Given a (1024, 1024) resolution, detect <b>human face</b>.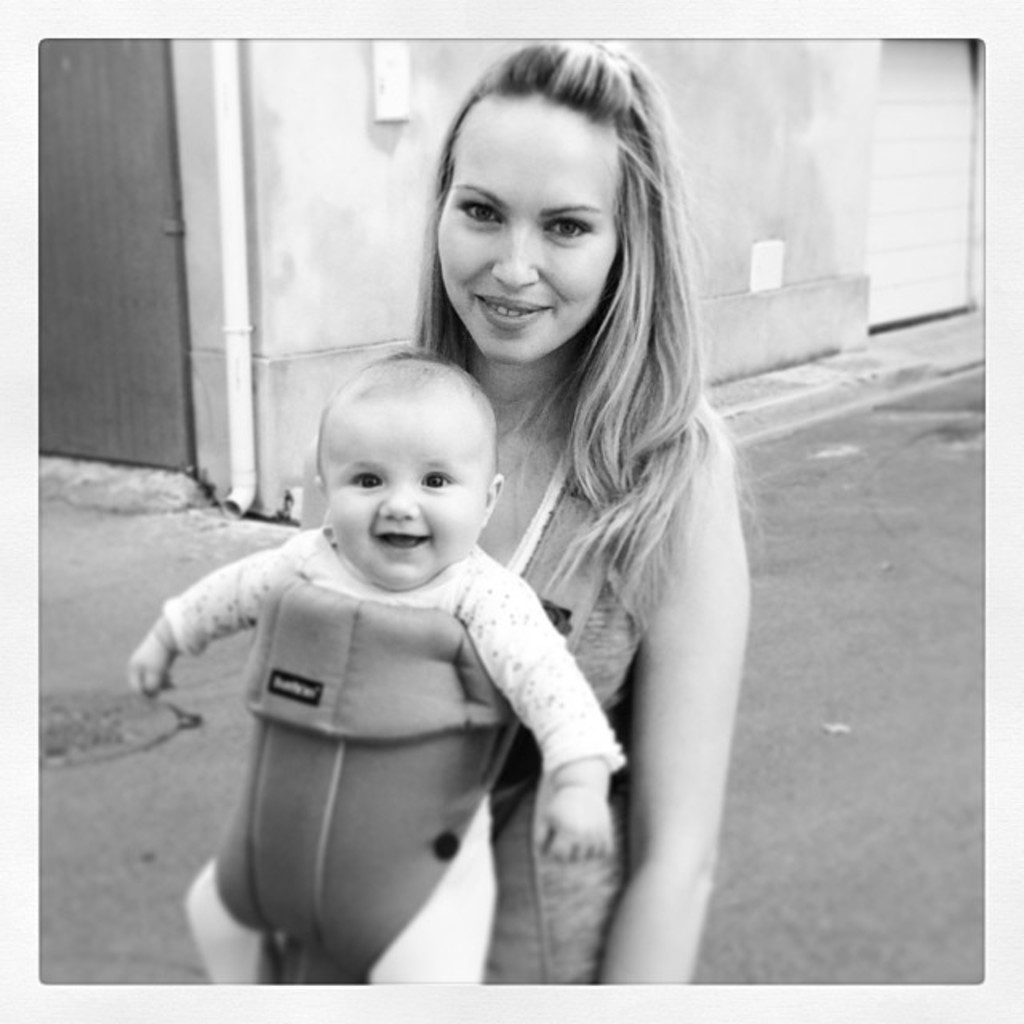
bbox=(323, 395, 475, 595).
